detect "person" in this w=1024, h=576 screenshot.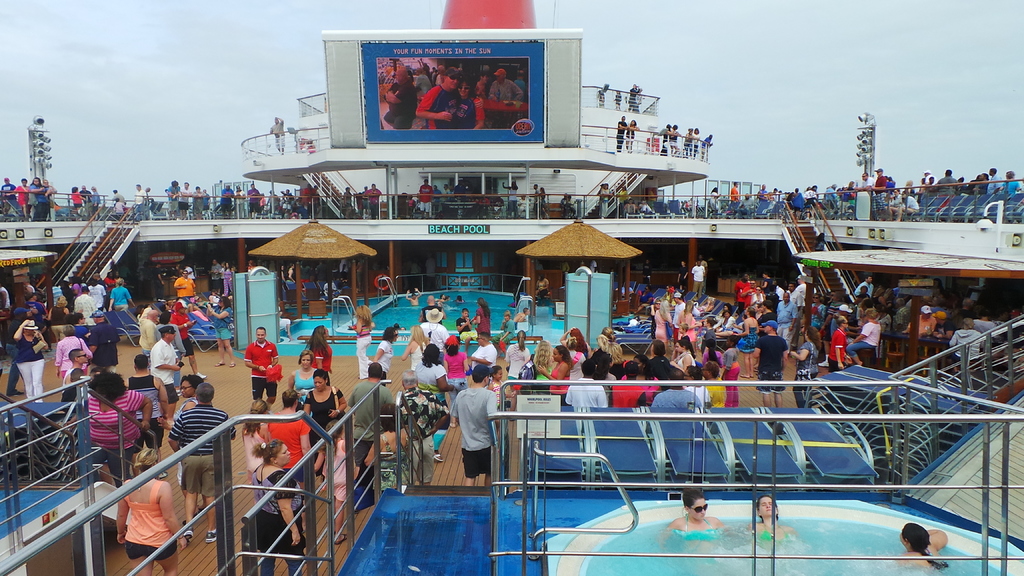
Detection: Rect(755, 182, 772, 206).
